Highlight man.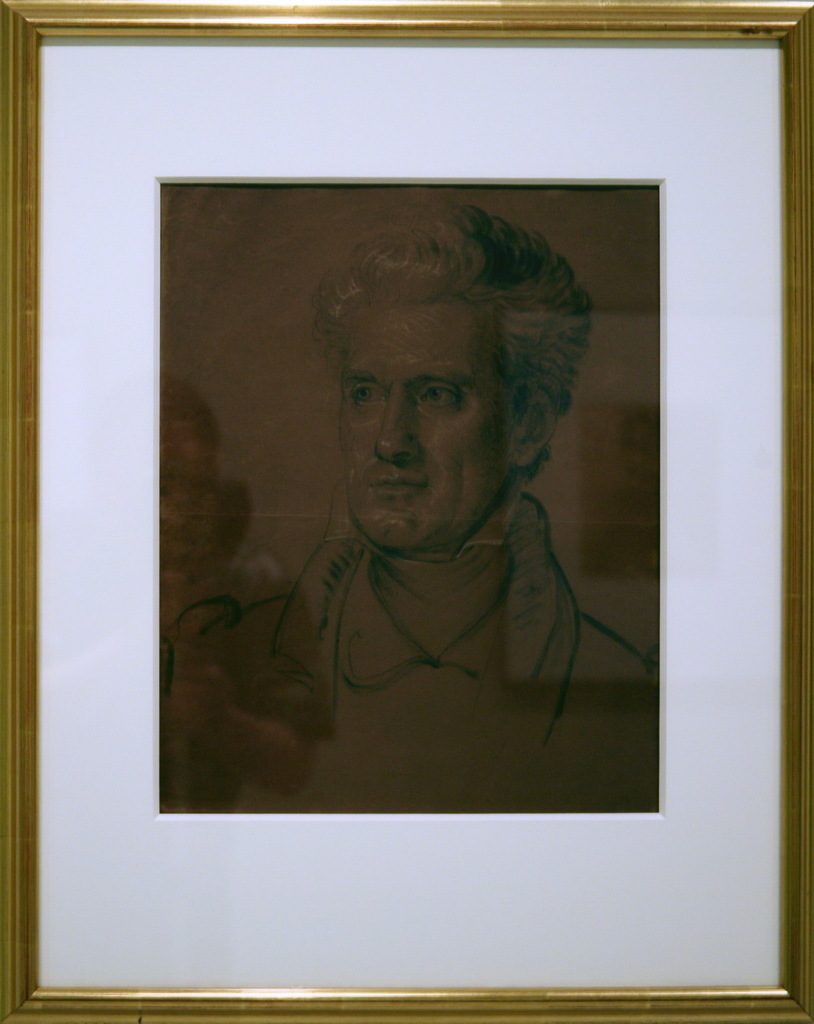
Highlighted region: left=203, top=222, right=641, bottom=768.
